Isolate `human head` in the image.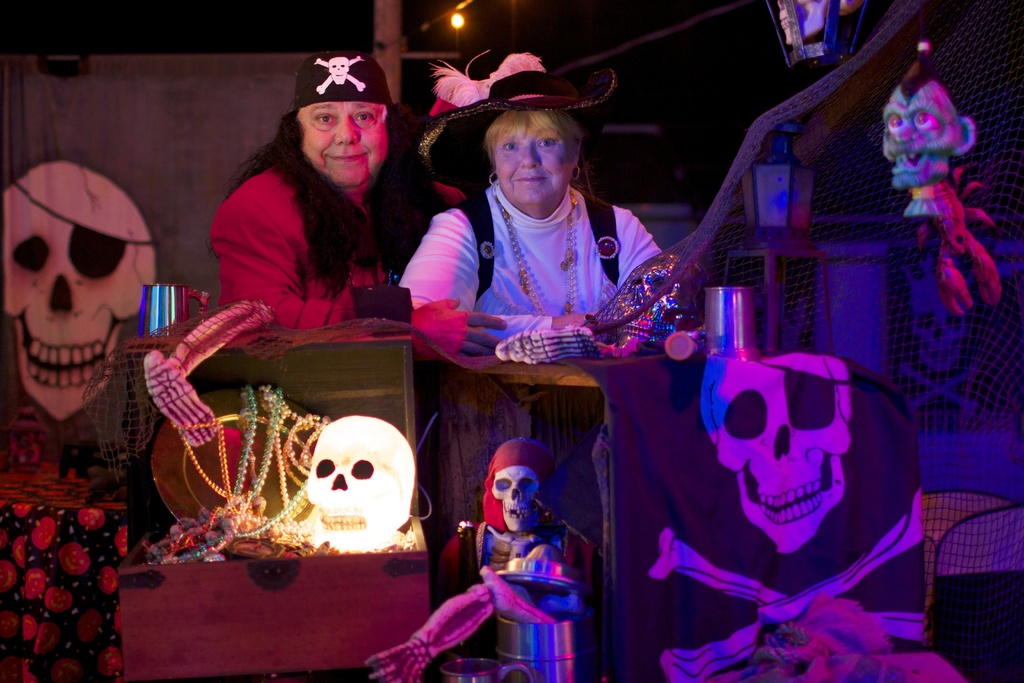
Isolated region: left=285, top=51, right=400, bottom=186.
